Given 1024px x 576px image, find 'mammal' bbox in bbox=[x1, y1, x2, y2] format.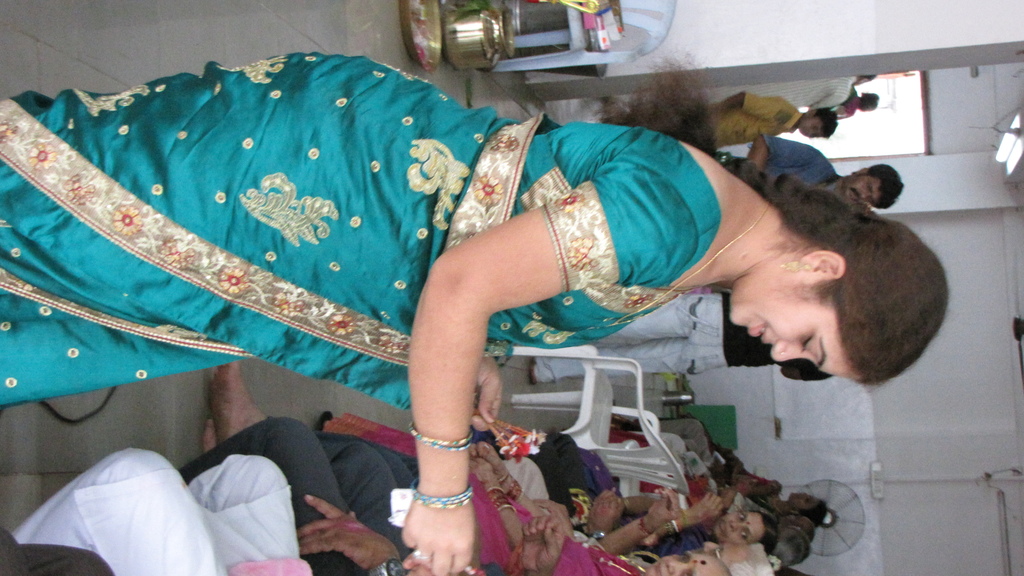
bbox=[11, 77, 852, 461].
